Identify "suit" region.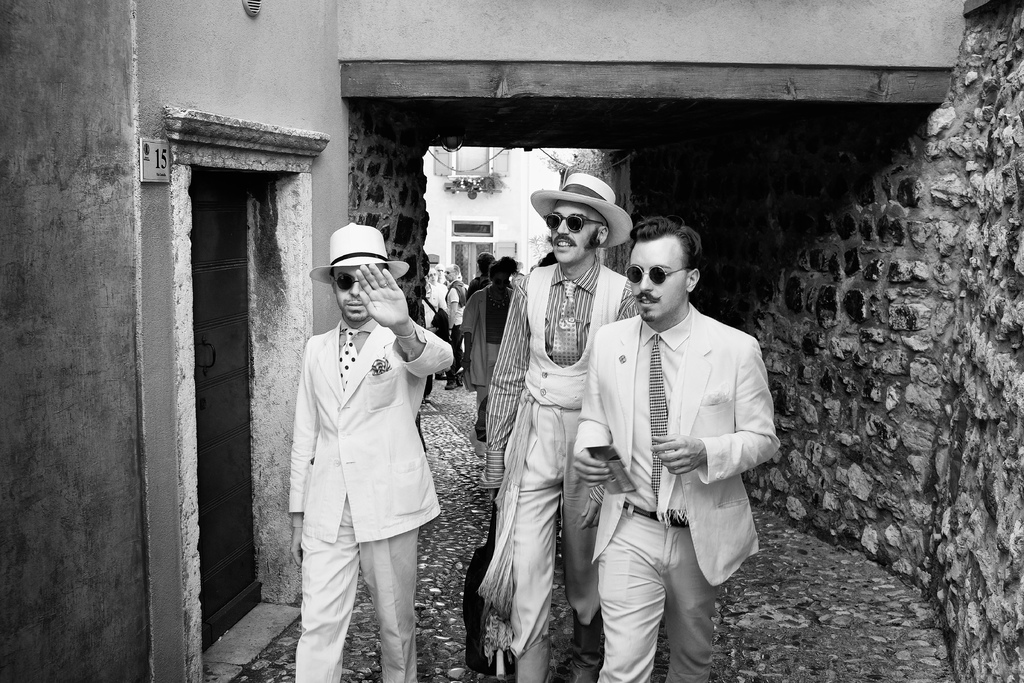
Region: [566,225,769,665].
